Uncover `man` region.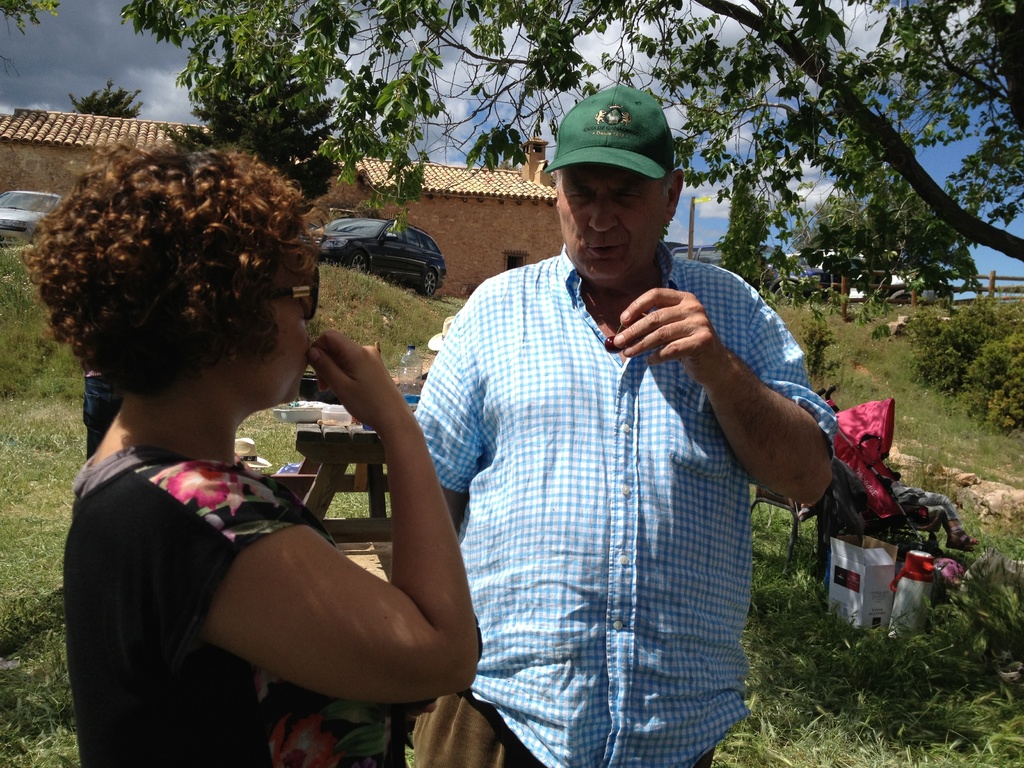
Uncovered: 406/93/849/765.
